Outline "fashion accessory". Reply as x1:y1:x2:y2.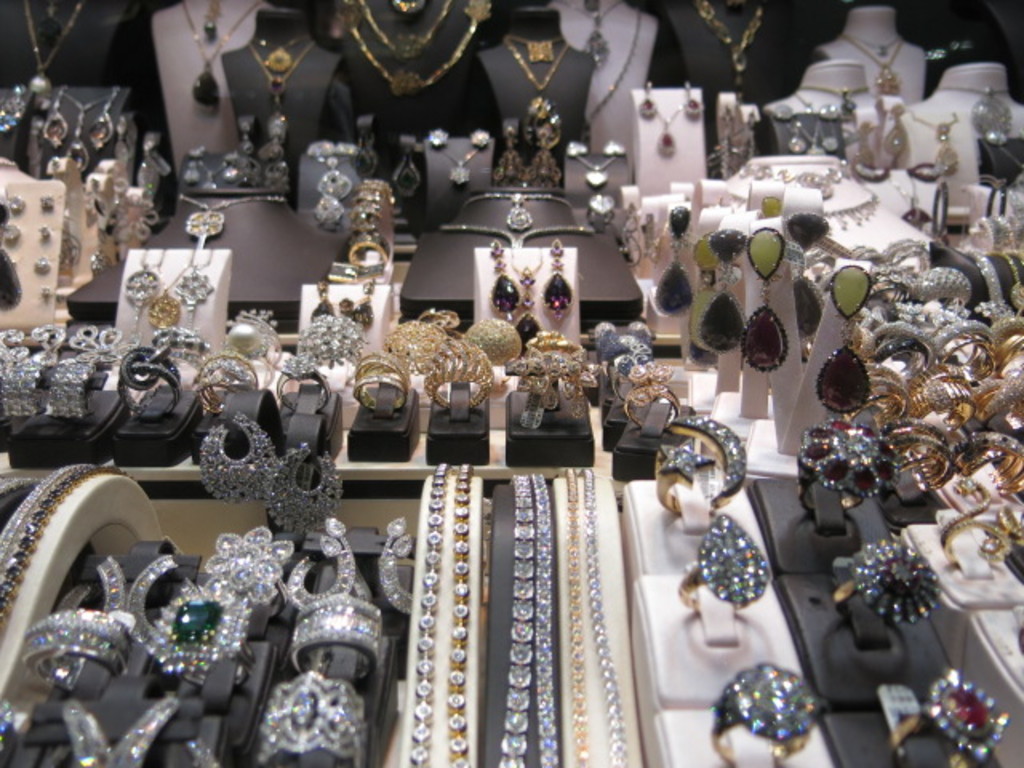
688:0:770:82.
